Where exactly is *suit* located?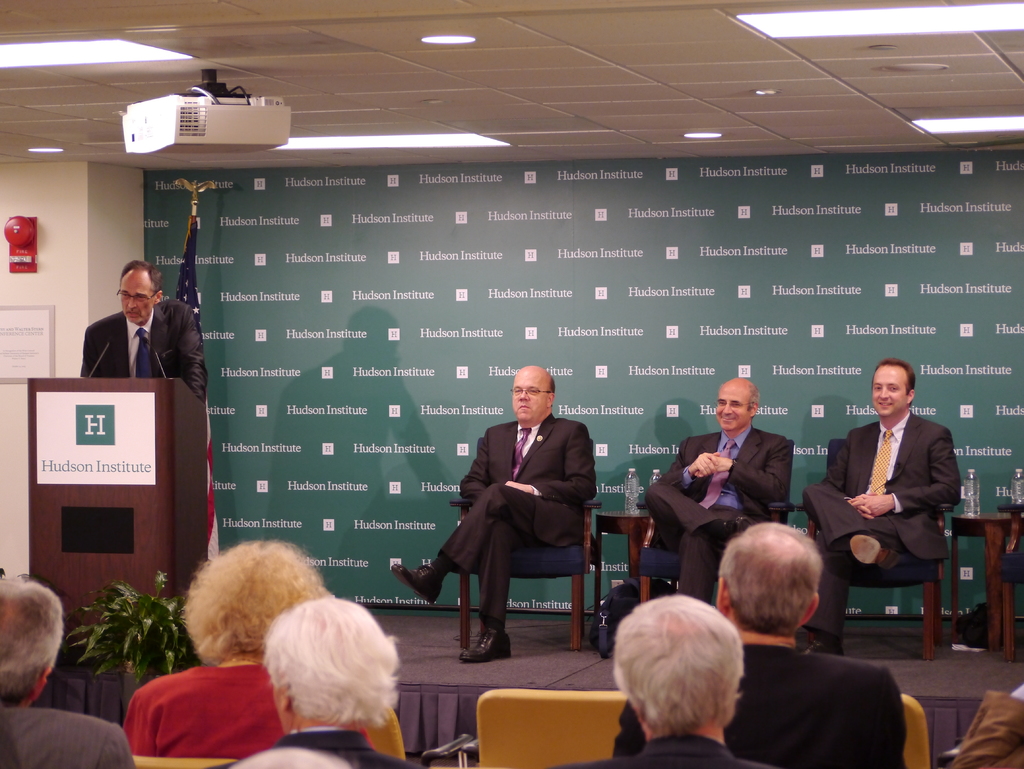
Its bounding box is box(646, 426, 792, 604).
